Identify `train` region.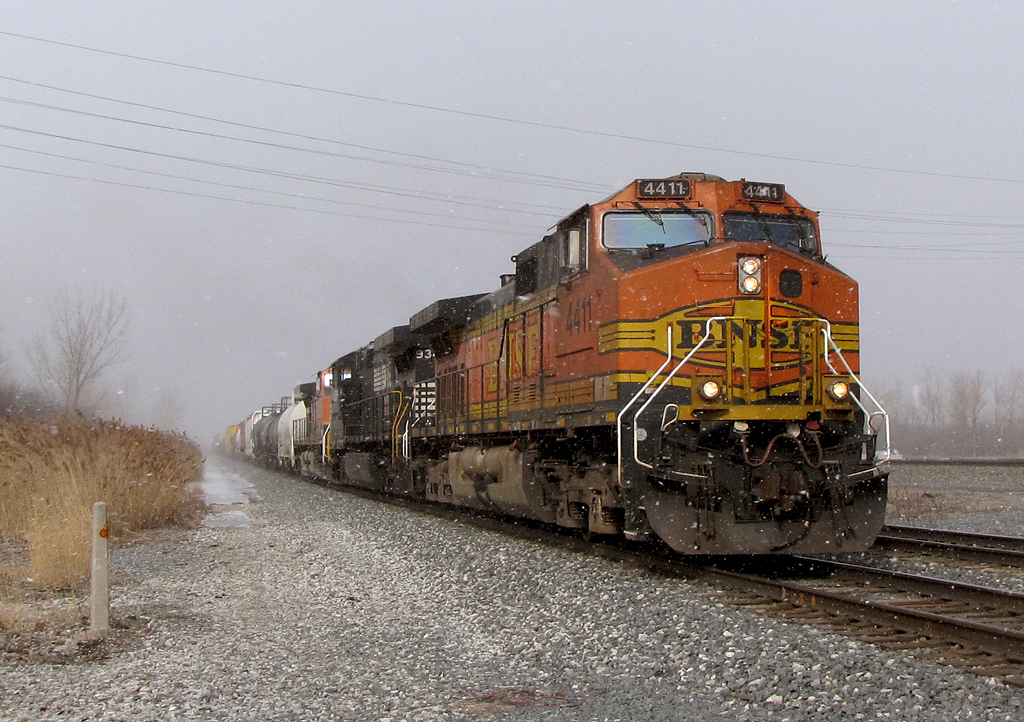
Region: bbox=(223, 168, 892, 560).
